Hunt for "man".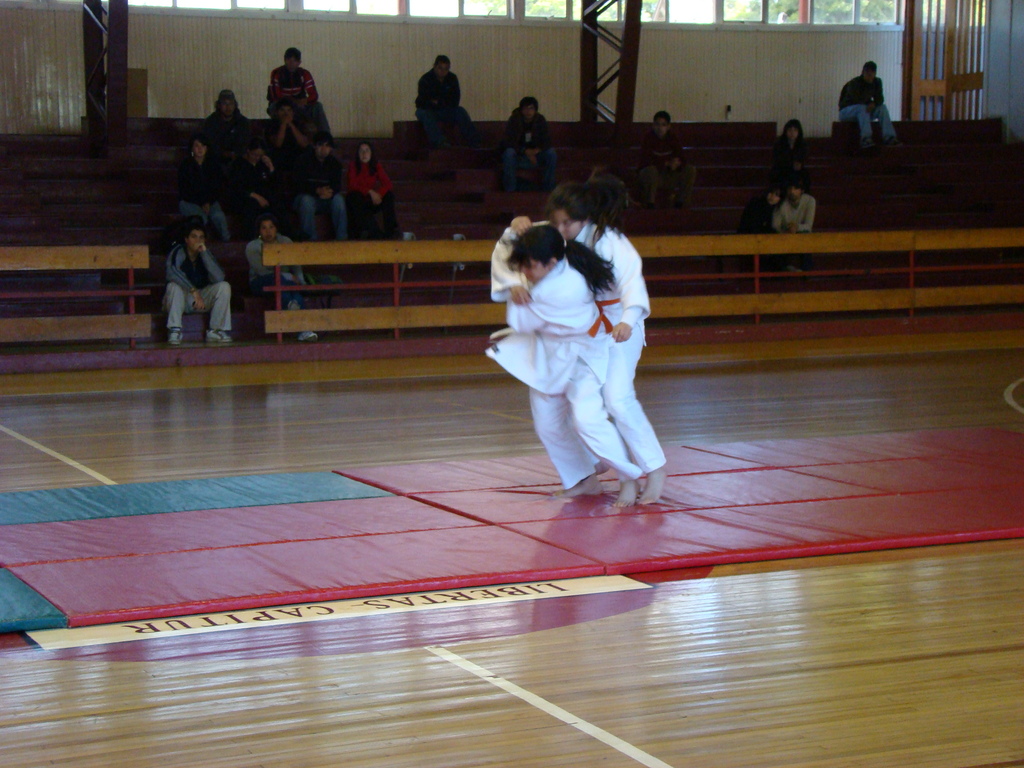
Hunted down at {"left": 170, "top": 228, "right": 234, "bottom": 347}.
